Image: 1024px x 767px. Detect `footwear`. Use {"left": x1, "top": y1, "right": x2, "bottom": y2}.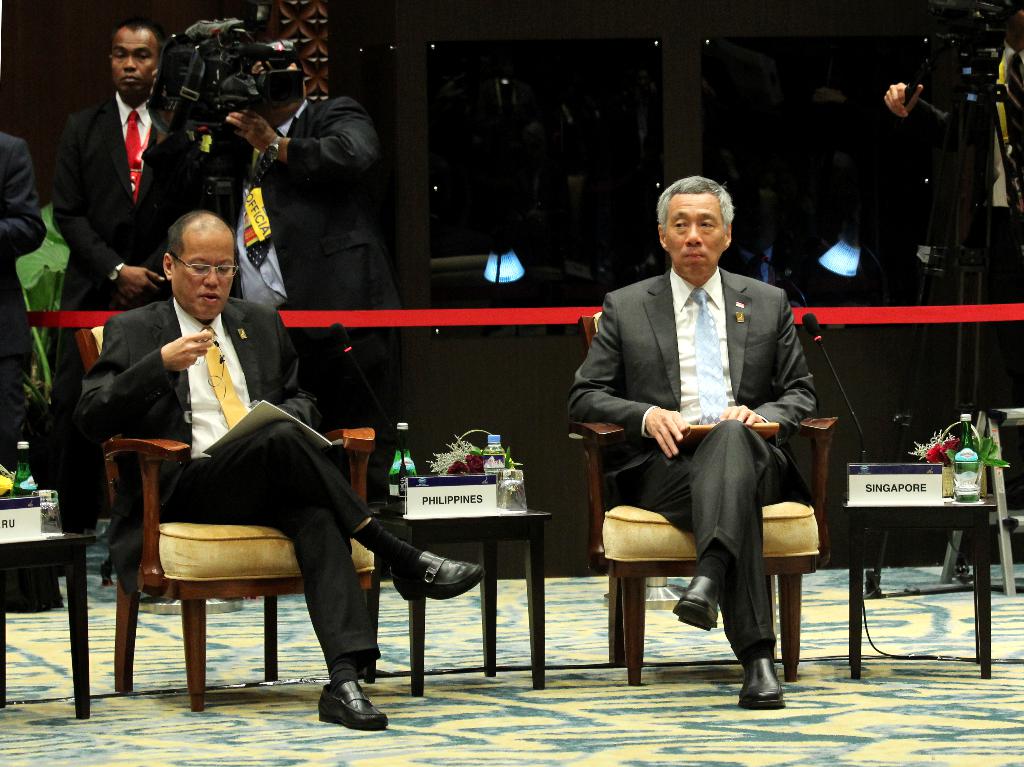
{"left": 306, "top": 670, "right": 379, "bottom": 738}.
